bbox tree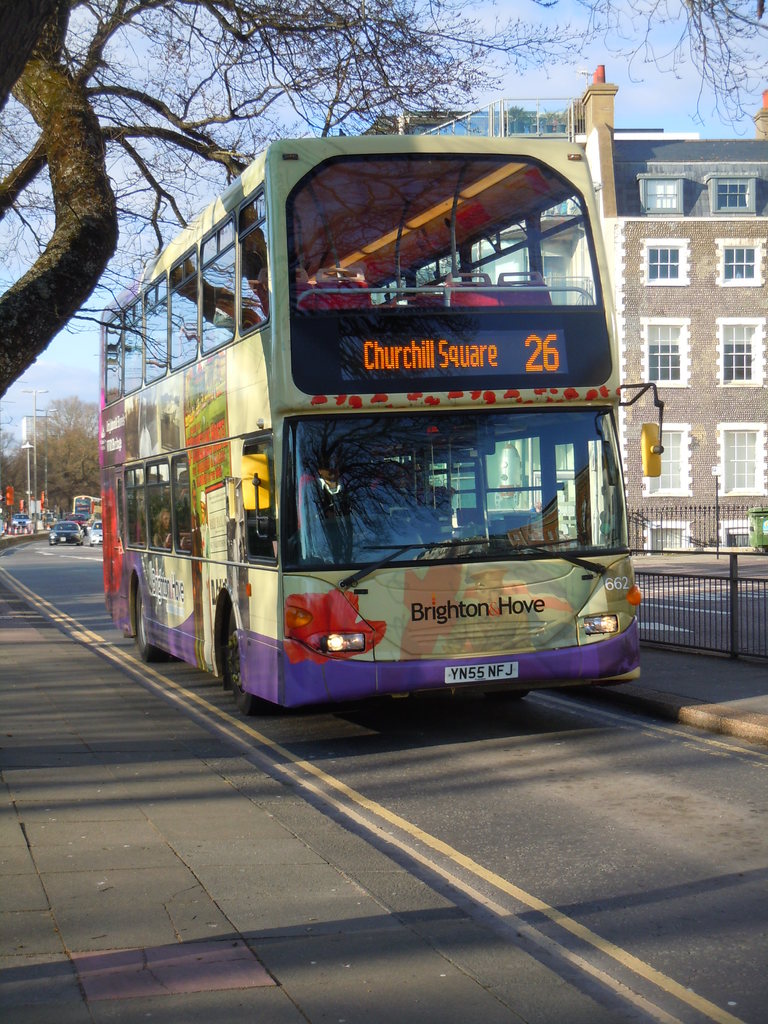
0 391 106 521
